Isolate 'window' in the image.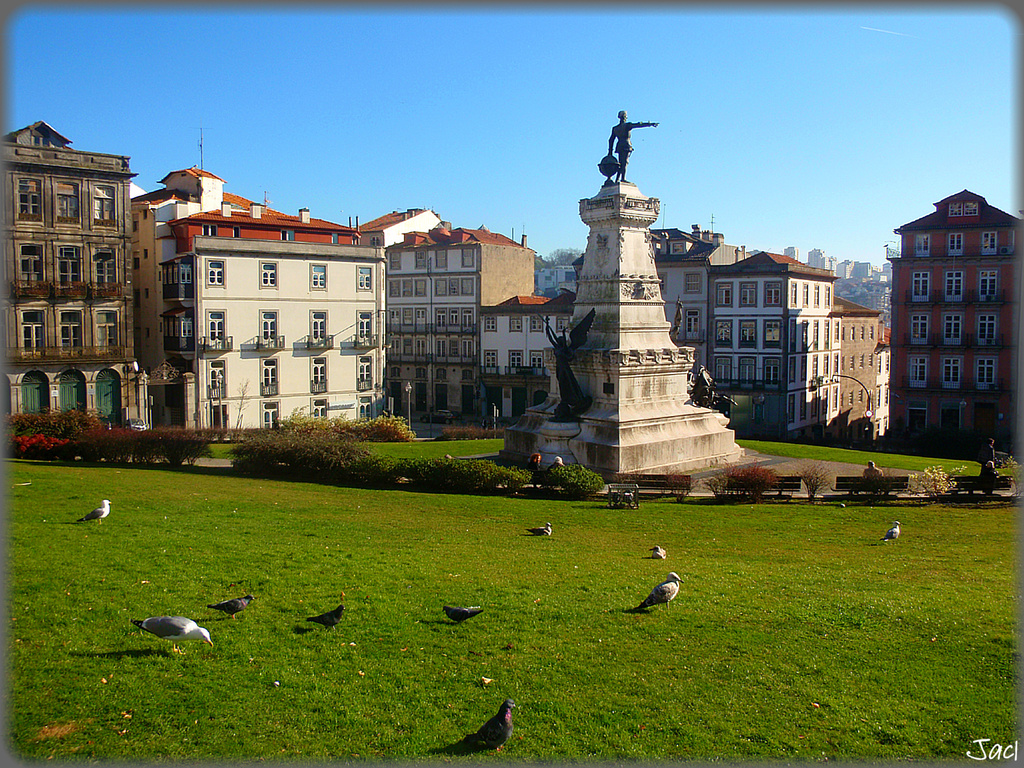
Isolated region: [x1=259, y1=357, x2=279, y2=396].
